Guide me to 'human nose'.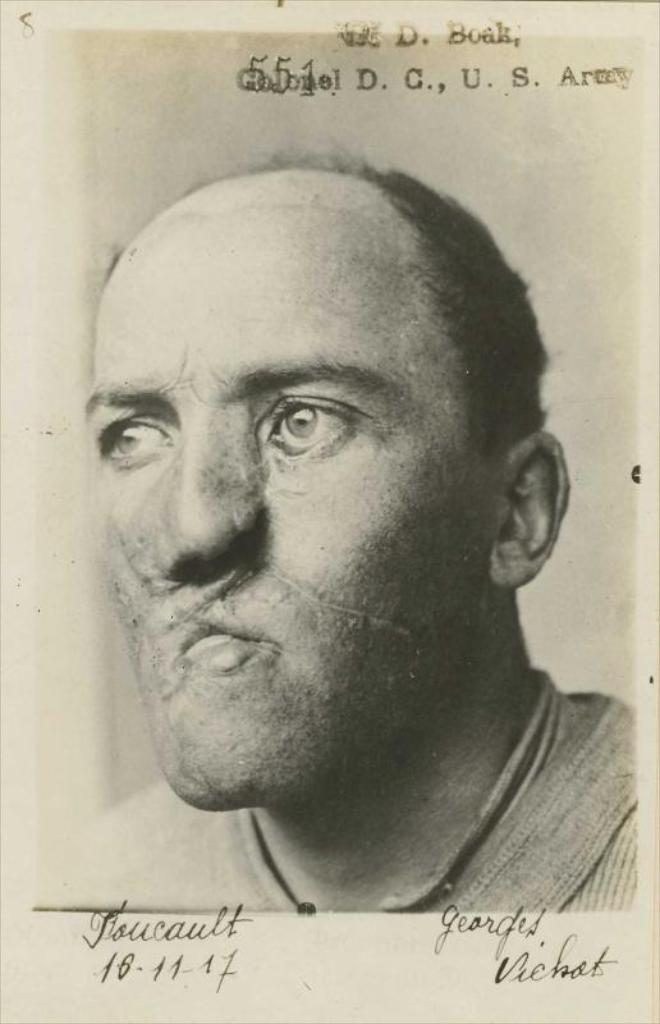
Guidance: 125:424:265:586.
